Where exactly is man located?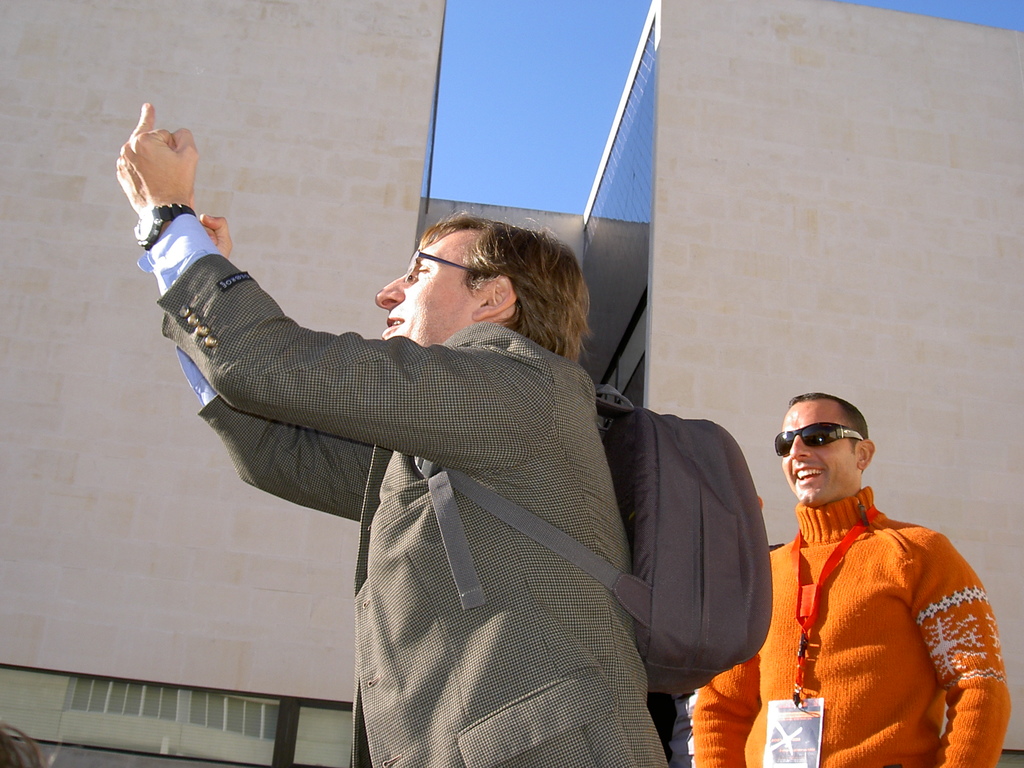
Its bounding box is 728,389,993,762.
